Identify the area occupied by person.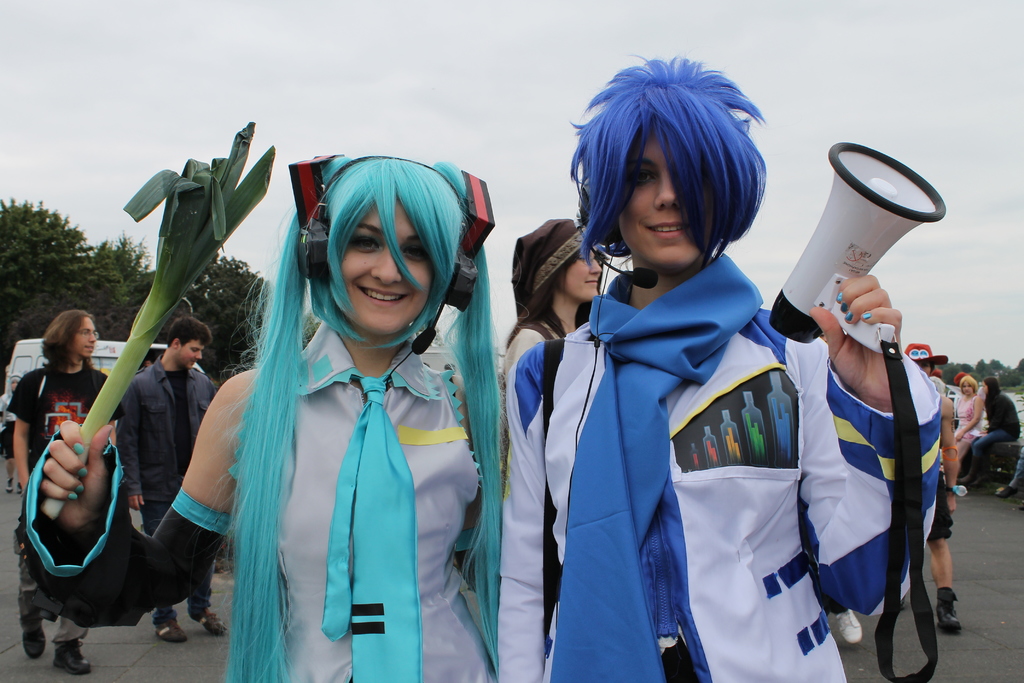
Area: left=114, top=317, right=223, bottom=643.
